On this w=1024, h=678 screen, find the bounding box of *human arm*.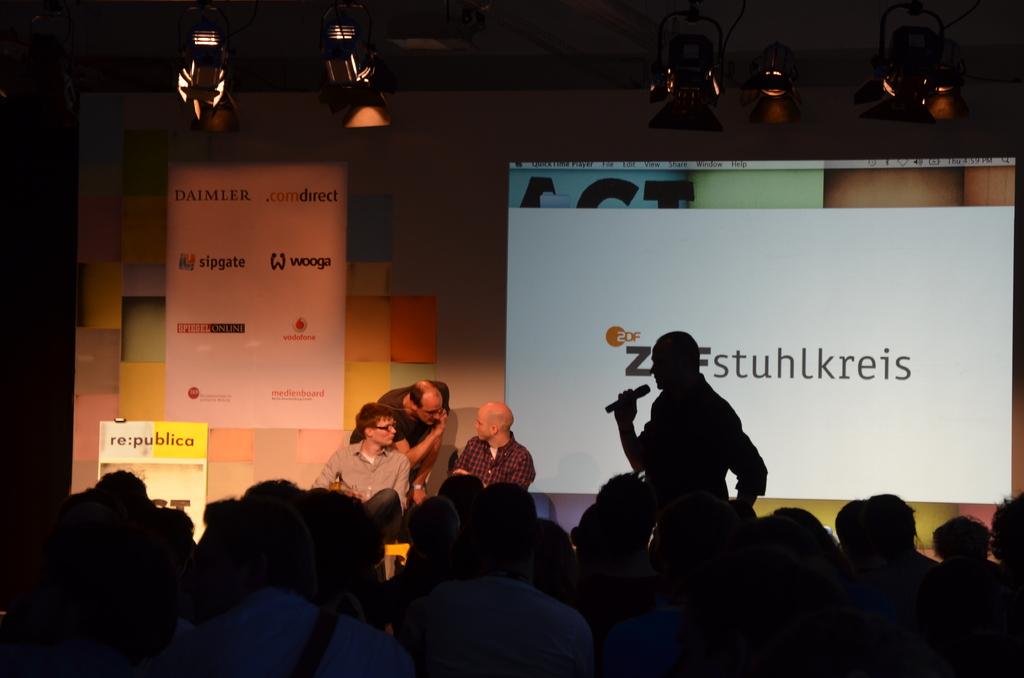
Bounding box: box(724, 403, 771, 524).
